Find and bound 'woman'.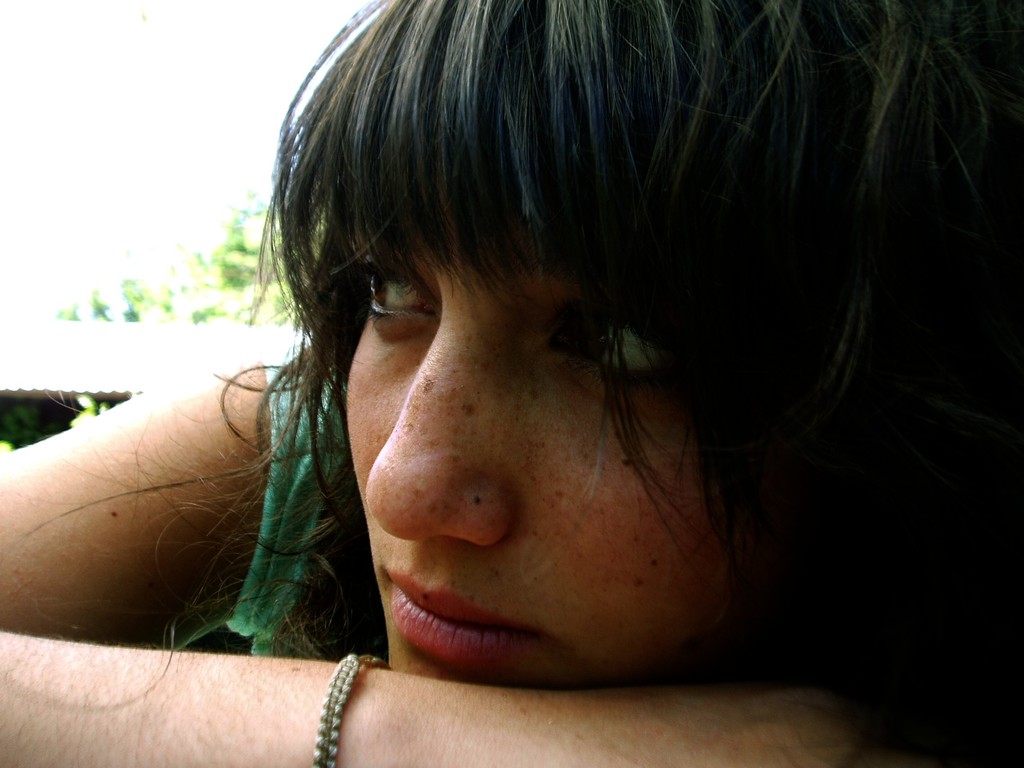
Bound: pyautogui.locateOnScreen(0, 0, 1023, 767).
